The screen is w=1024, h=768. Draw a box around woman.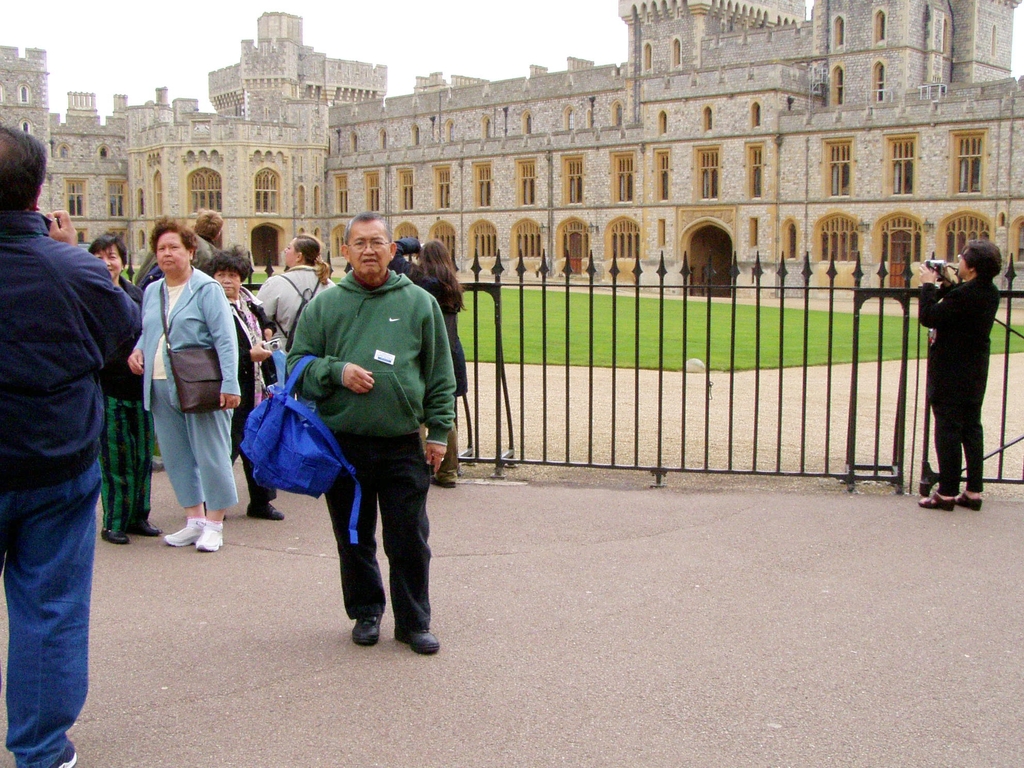
bbox=[97, 227, 162, 553].
